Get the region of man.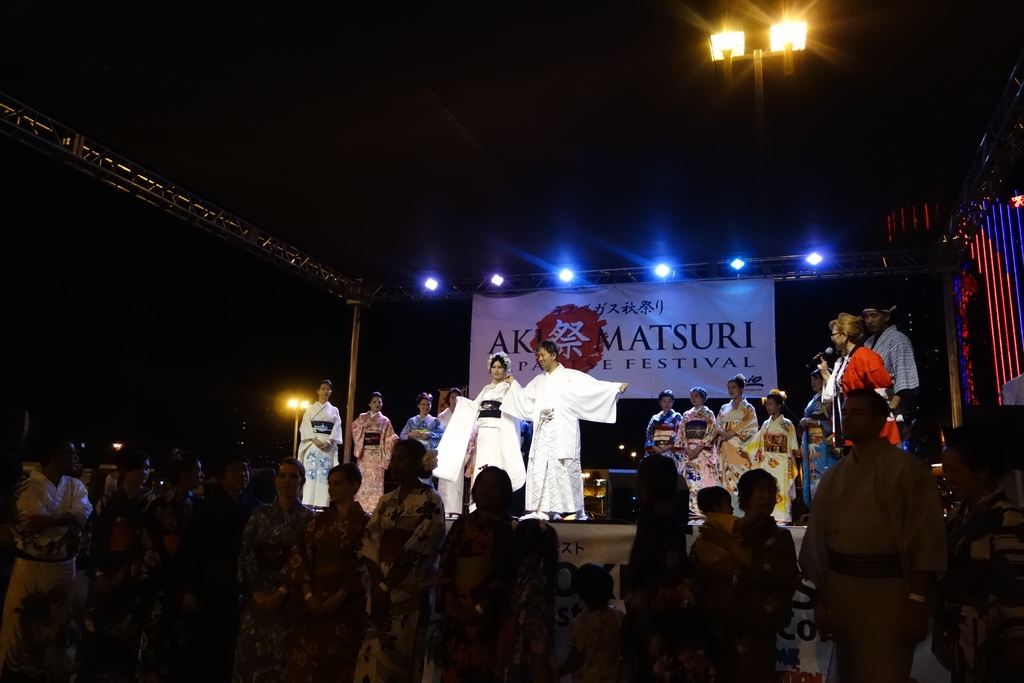
rect(502, 336, 627, 522).
